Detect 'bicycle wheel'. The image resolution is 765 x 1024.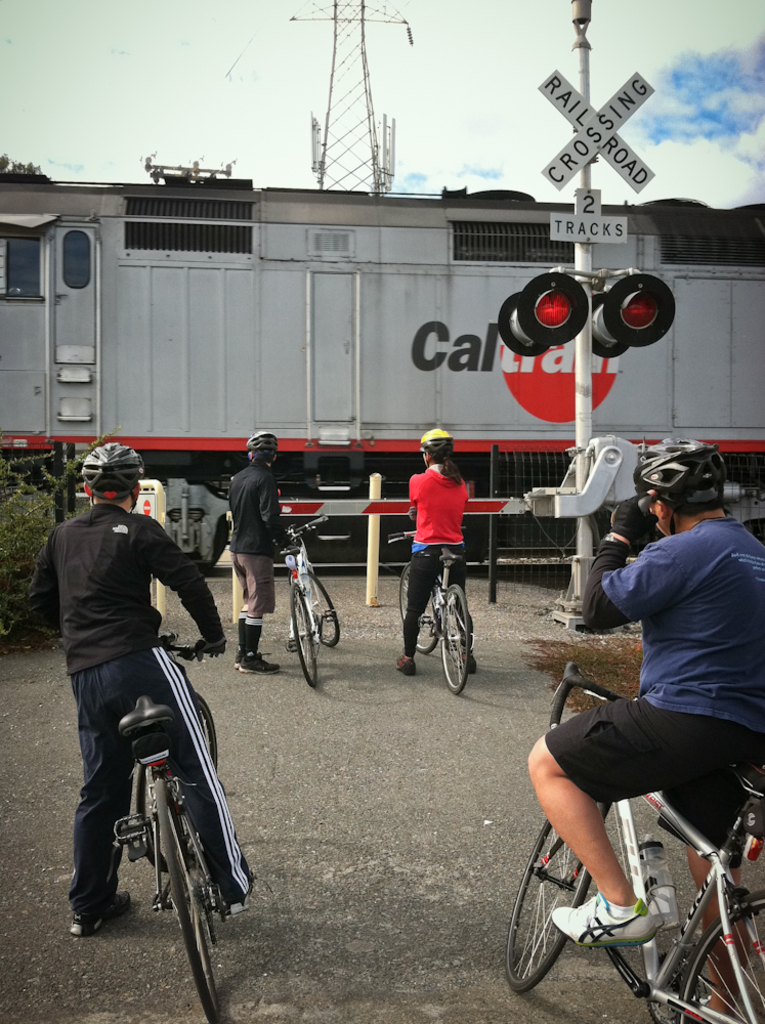
box=[506, 801, 586, 991].
